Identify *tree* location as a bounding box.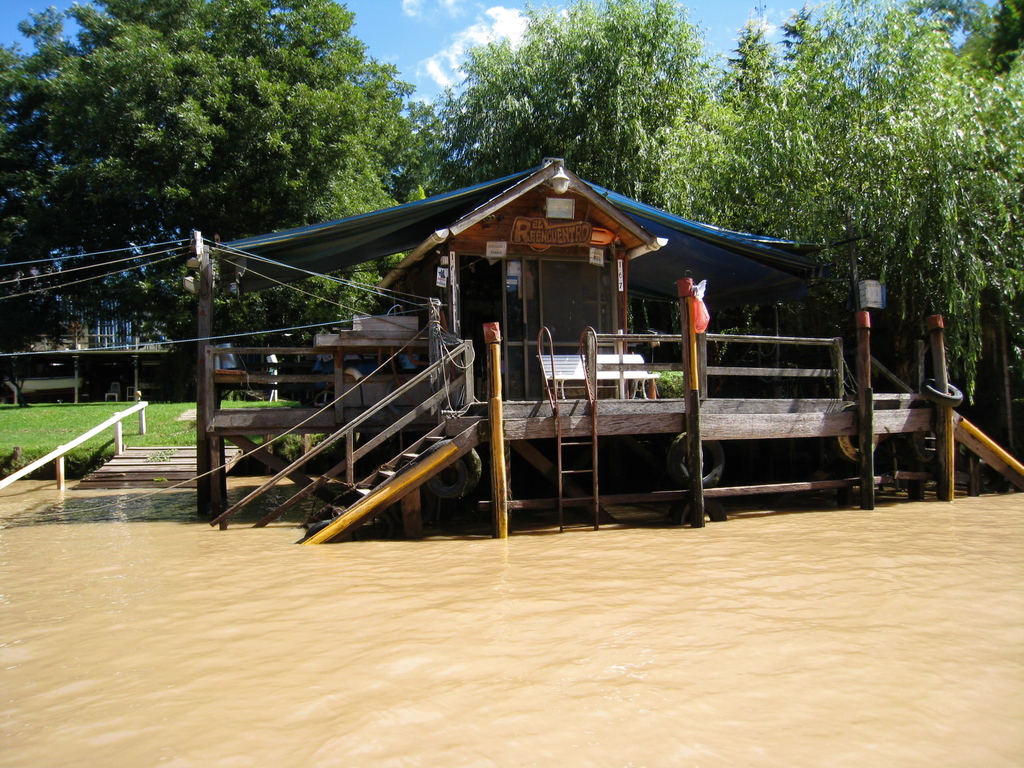
(0,0,437,340).
